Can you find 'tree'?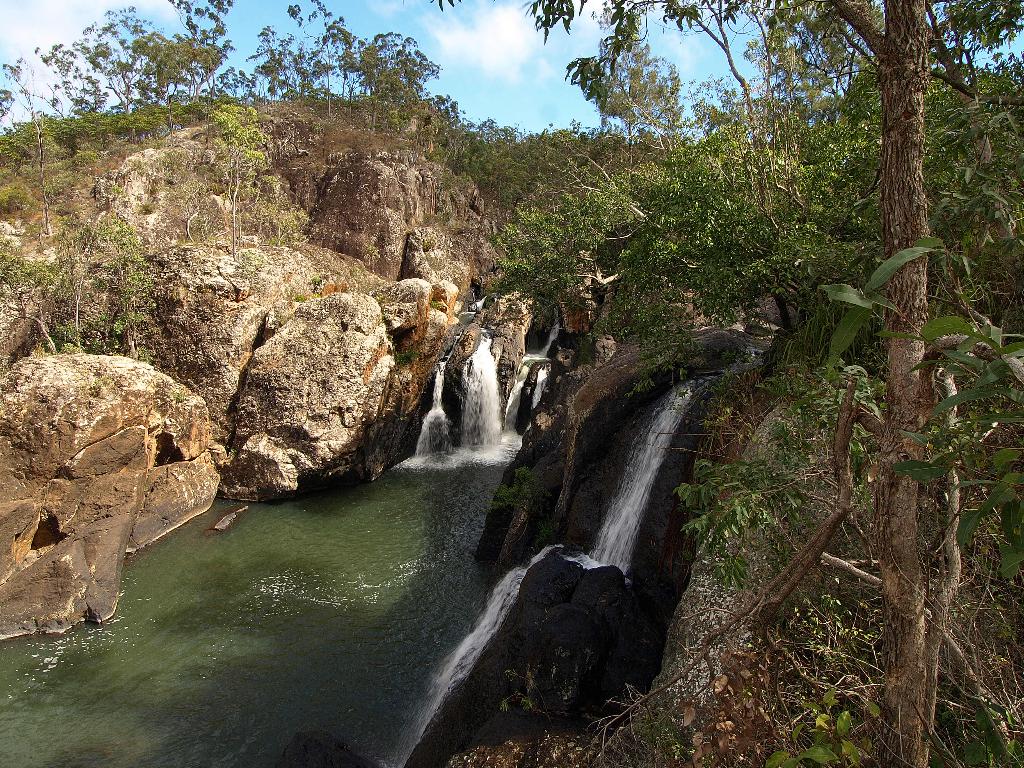
Yes, bounding box: l=128, t=25, r=195, b=129.
